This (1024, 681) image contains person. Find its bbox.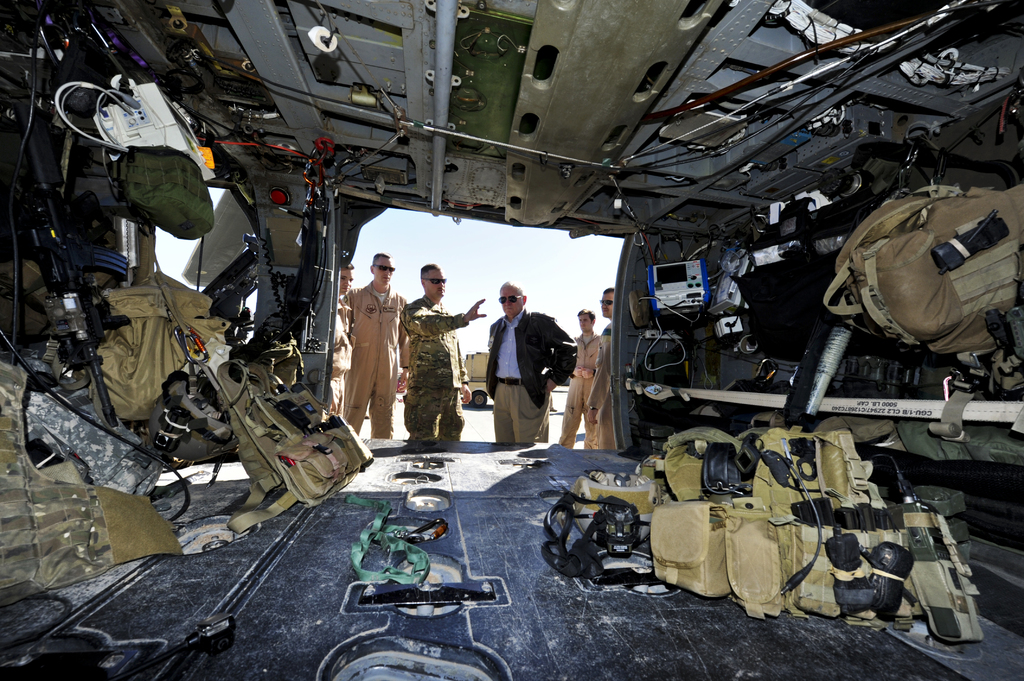
330 259 356 417.
